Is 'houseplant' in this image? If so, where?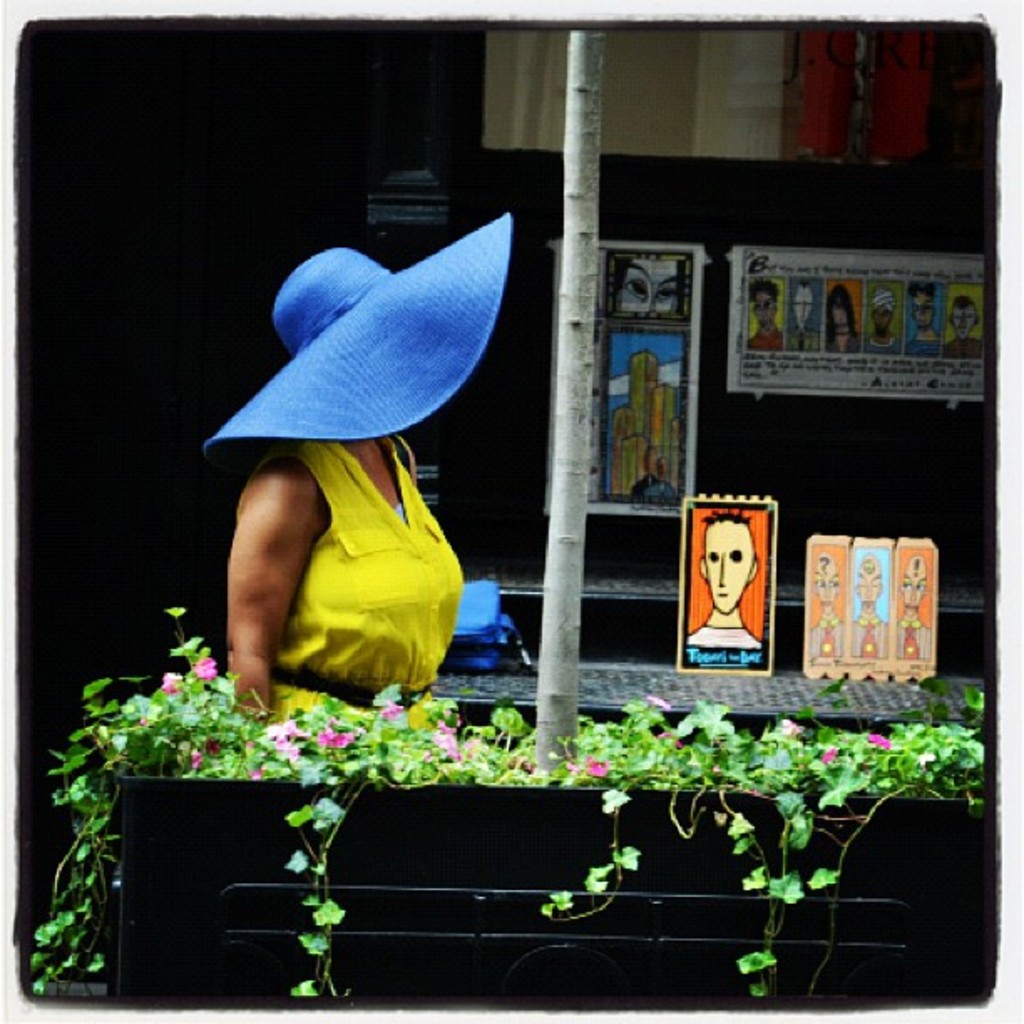
Yes, at crop(18, 597, 1006, 1012).
